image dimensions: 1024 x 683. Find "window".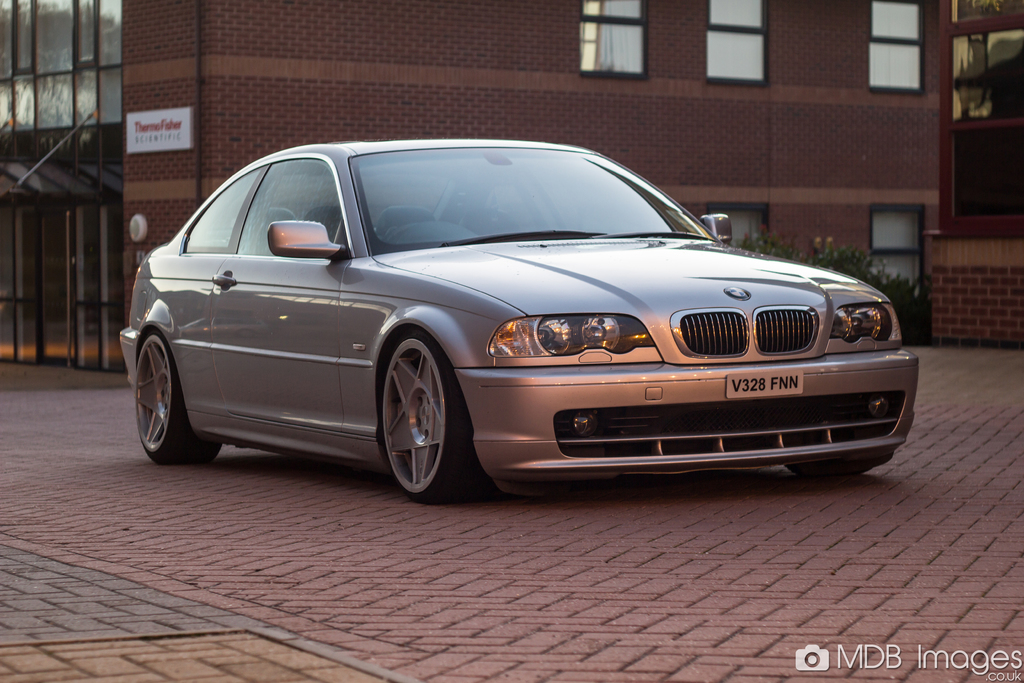
locate(876, 202, 925, 290).
